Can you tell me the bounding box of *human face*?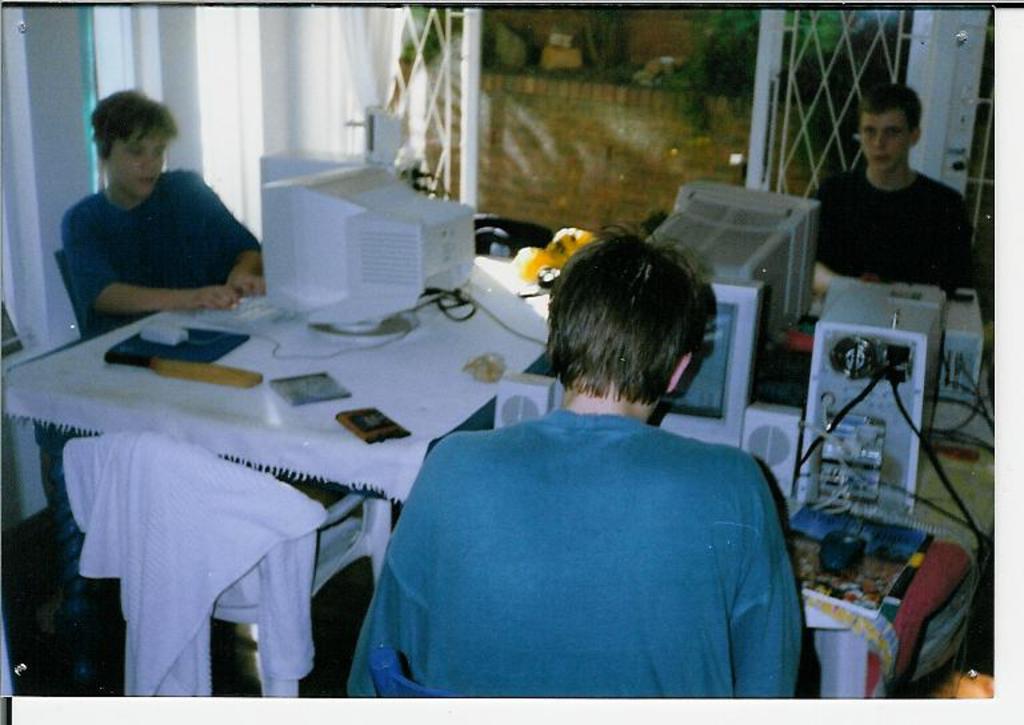
<box>105,129,164,196</box>.
